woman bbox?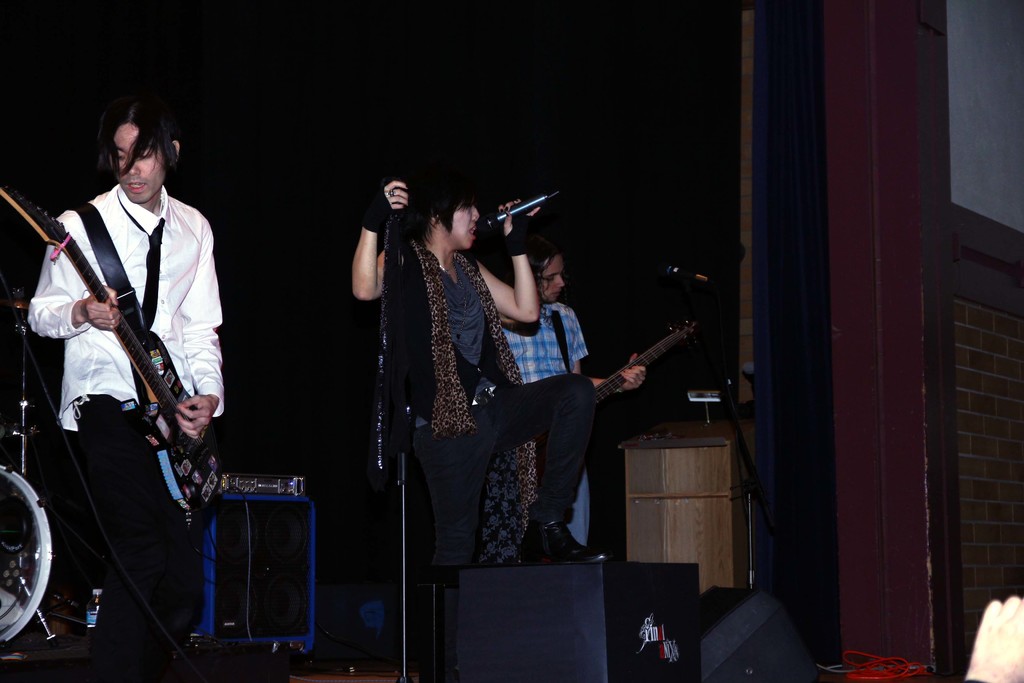
select_region(350, 170, 548, 617)
